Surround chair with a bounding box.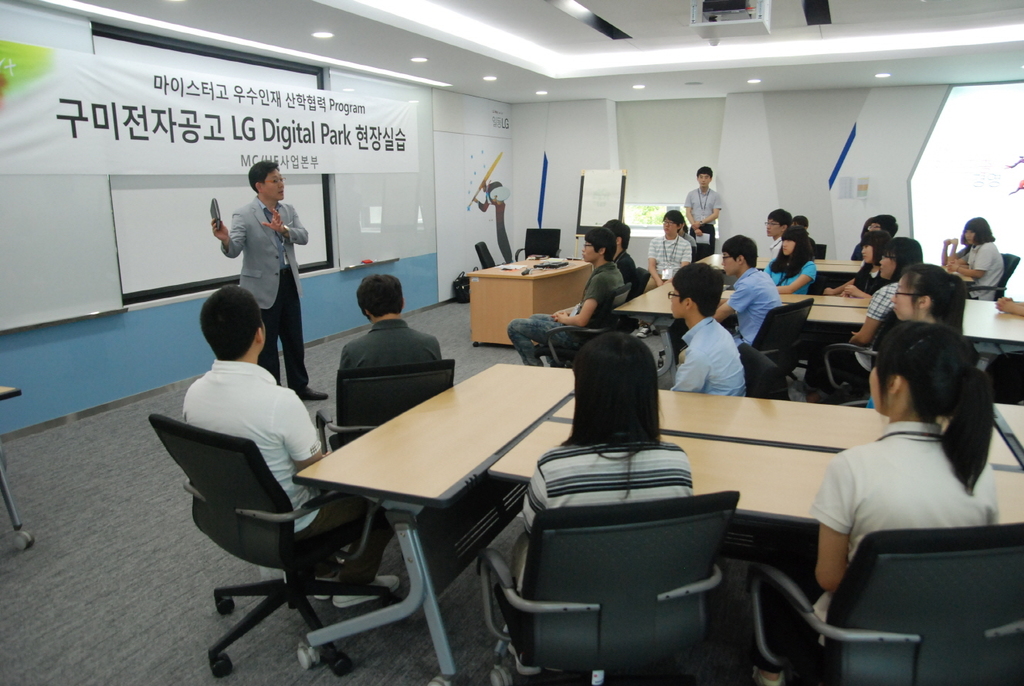
left=824, top=310, right=904, bottom=409.
